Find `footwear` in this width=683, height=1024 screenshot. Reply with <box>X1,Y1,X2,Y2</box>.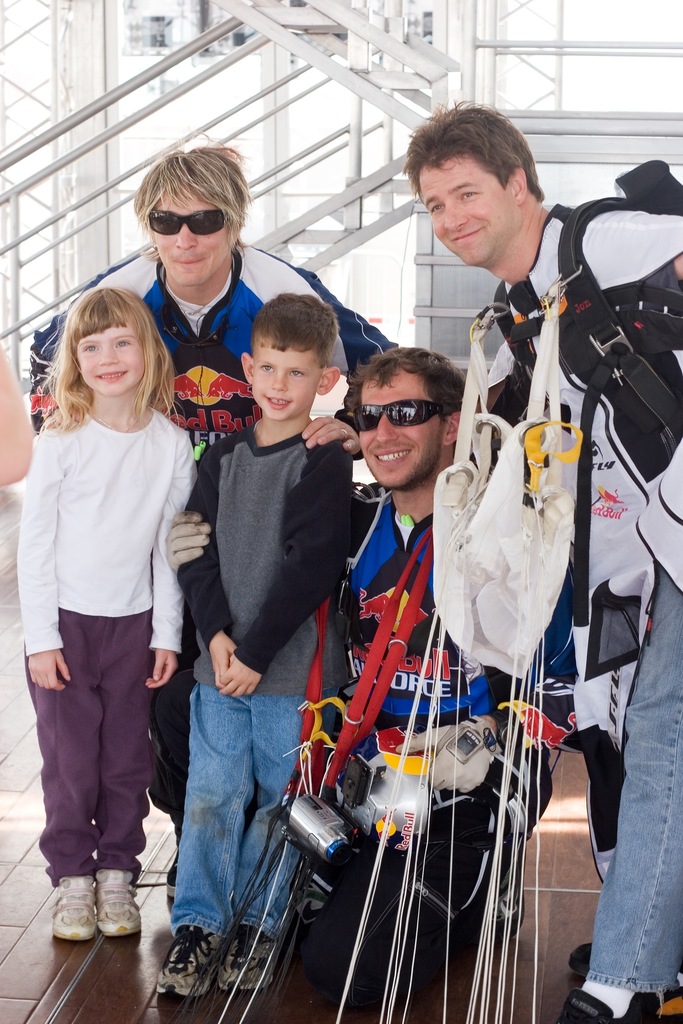
<box>547,991,657,1023</box>.
